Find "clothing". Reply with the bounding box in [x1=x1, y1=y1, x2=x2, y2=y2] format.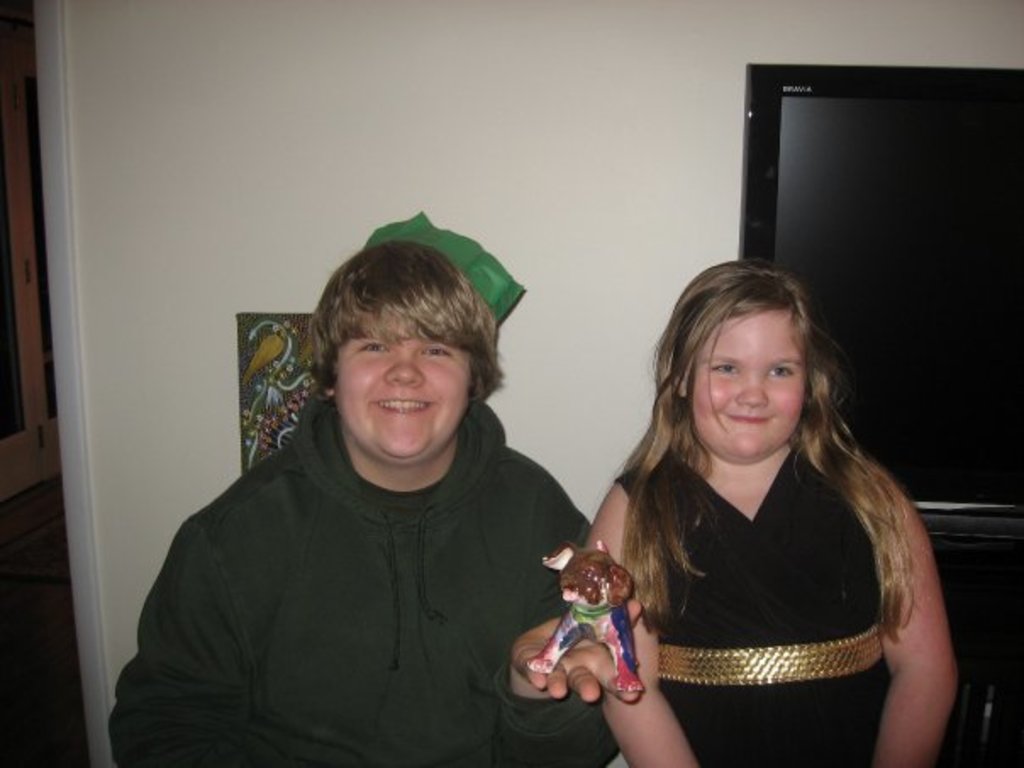
[x1=573, y1=370, x2=949, y2=739].
